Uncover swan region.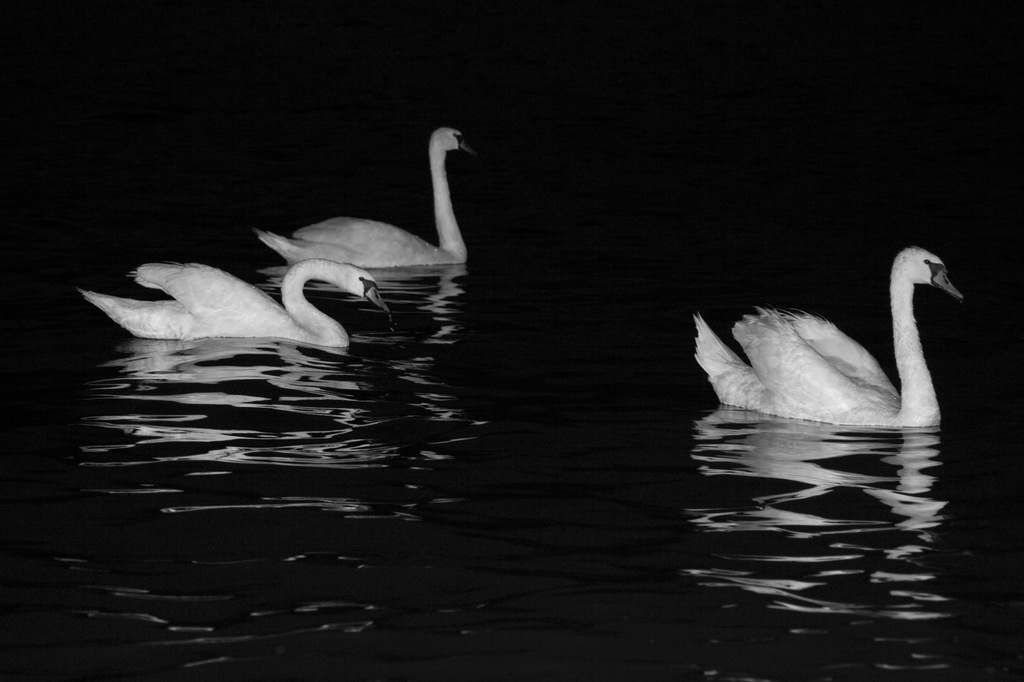
Uncovered: (x1=70, y1=260, x2=396, y2=342).
